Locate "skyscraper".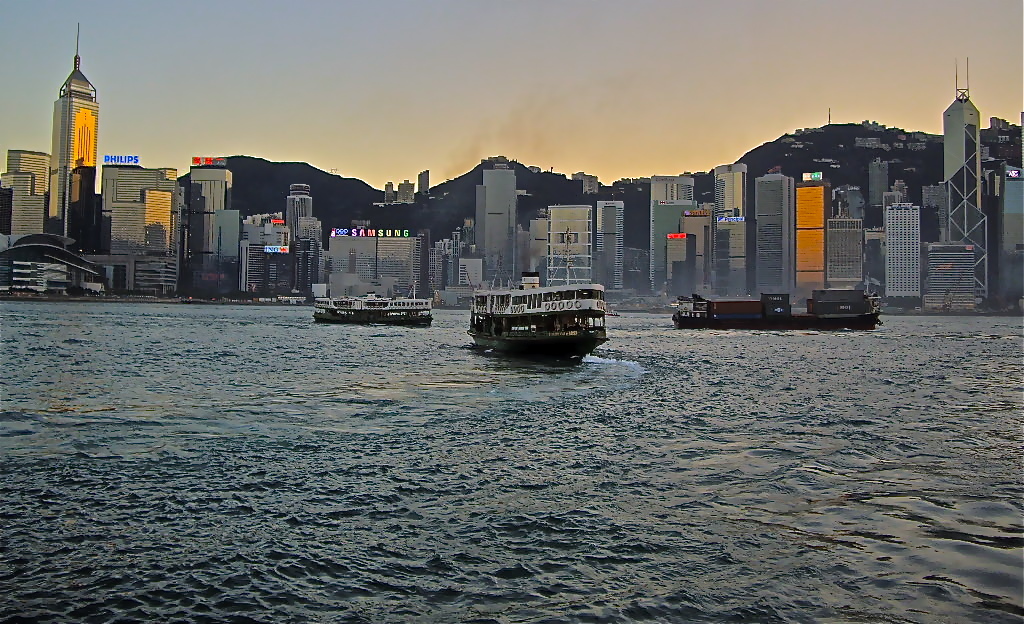
Bounding box: 28 35 105 257.
